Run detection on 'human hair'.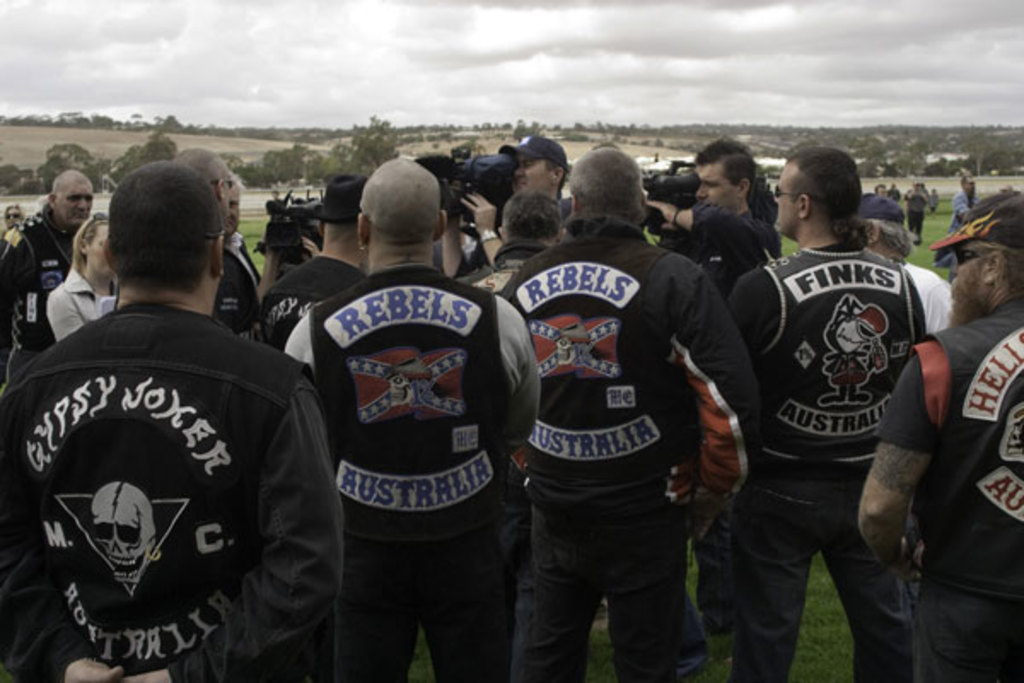
Result: <bbox>787, 147, 874, 248</bbox>.
